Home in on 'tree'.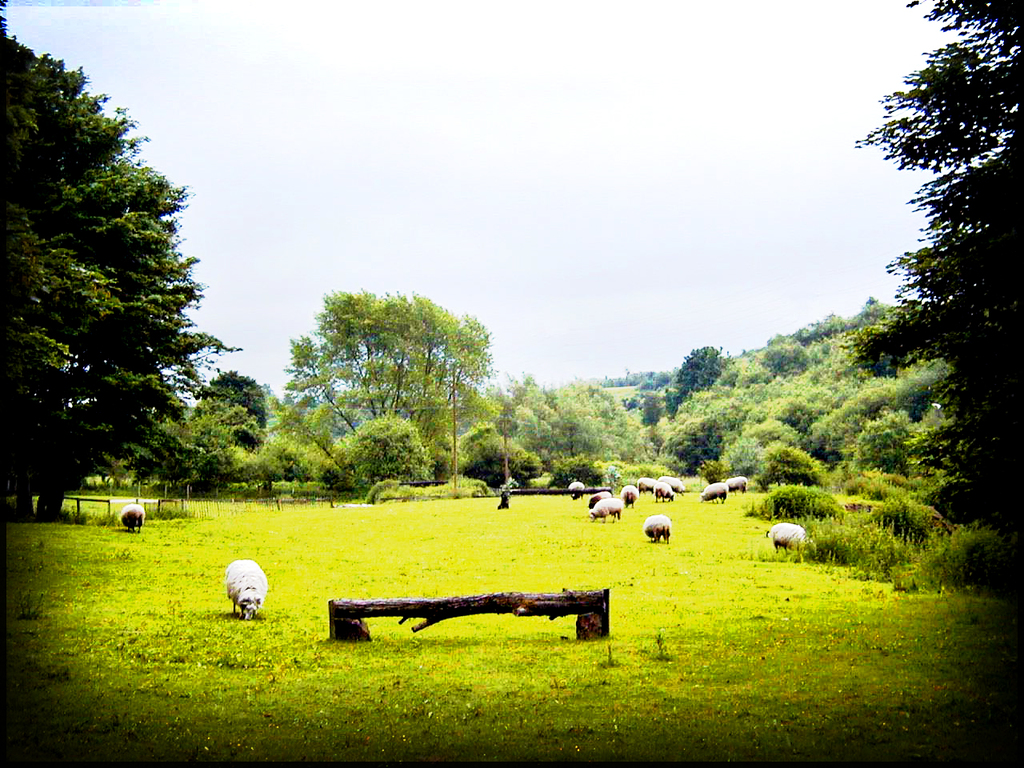
Homed in at bbox=(664, 342, 724, 418).
